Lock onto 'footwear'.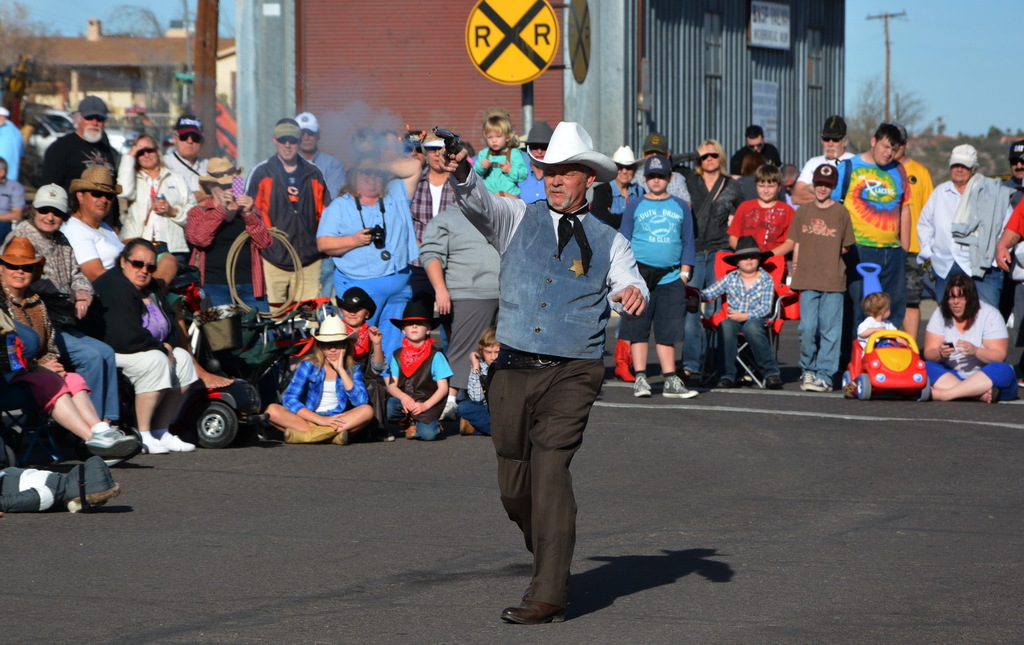
Locked: (left=158, top=426, right=195, bottom=454).
